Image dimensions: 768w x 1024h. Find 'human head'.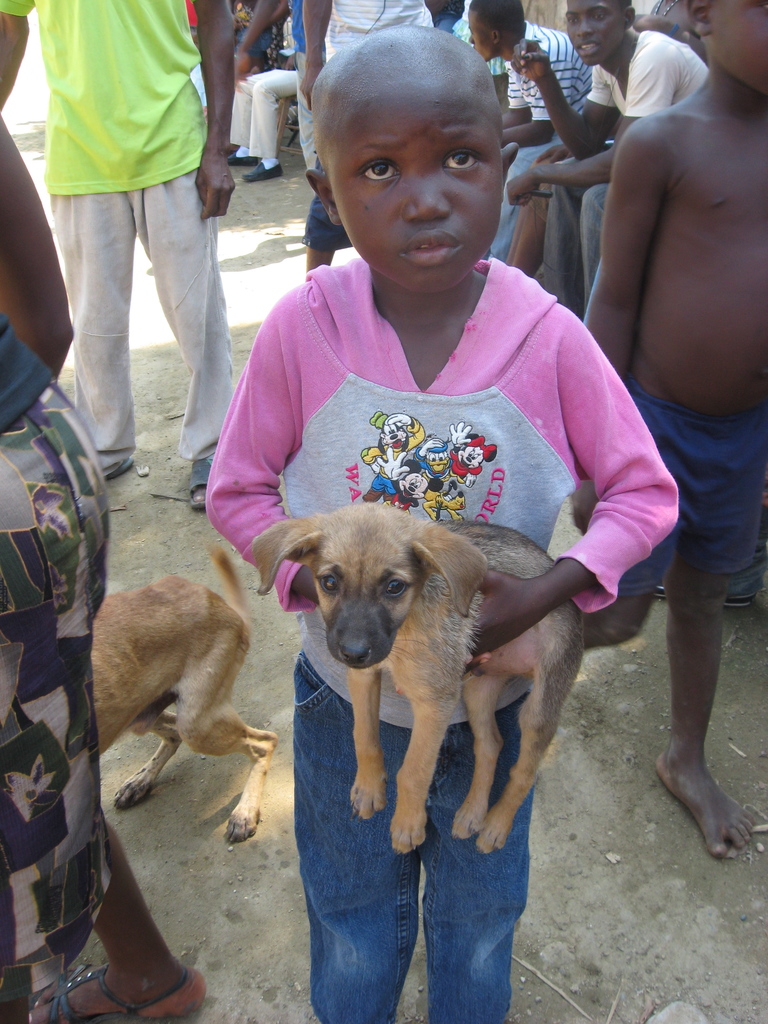
detection(458, 3, 527, 61).
